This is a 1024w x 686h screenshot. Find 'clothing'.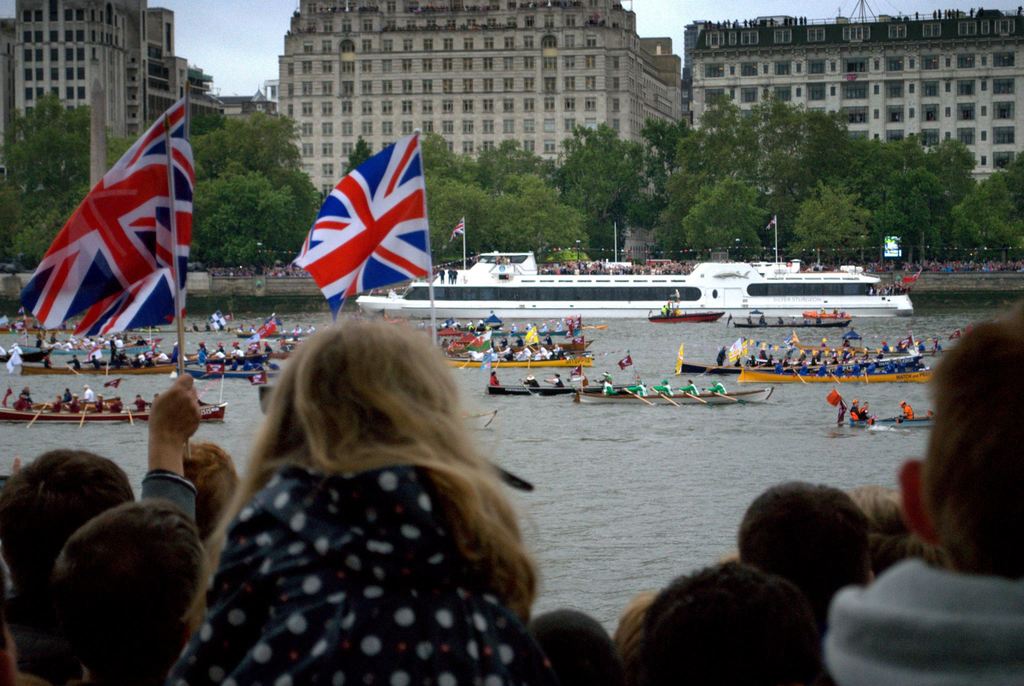
Bounding box: bbox=[884, 363, 895, 373].
